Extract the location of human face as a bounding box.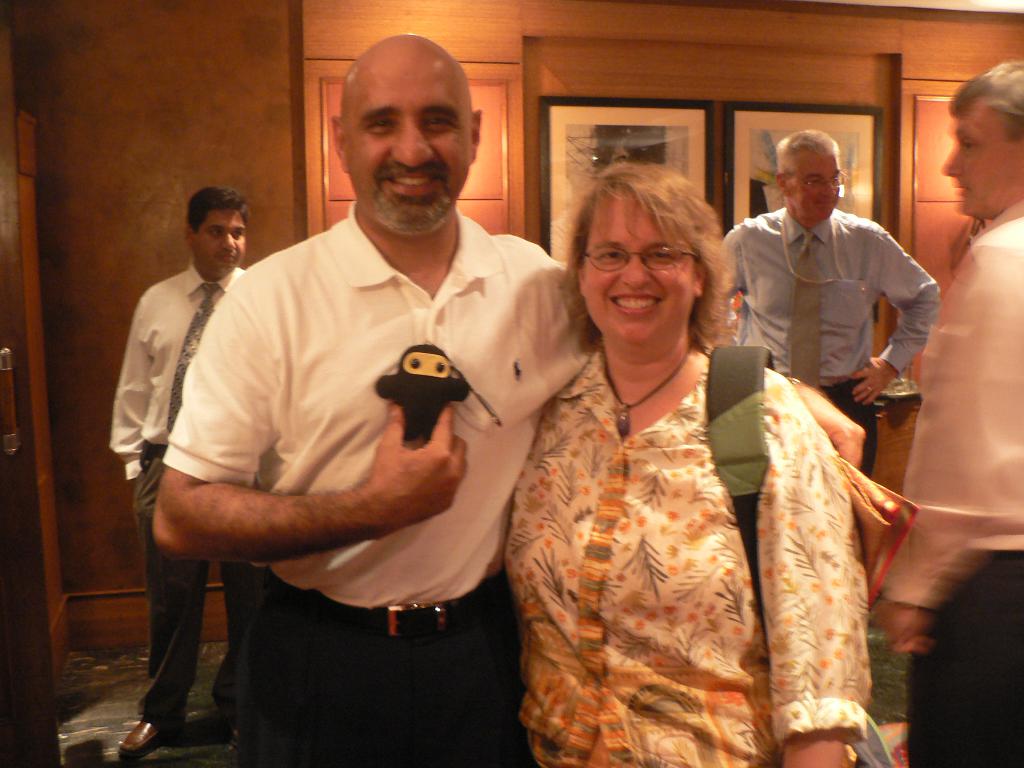
(left=950, top=105, right=1020, bottom=213).
